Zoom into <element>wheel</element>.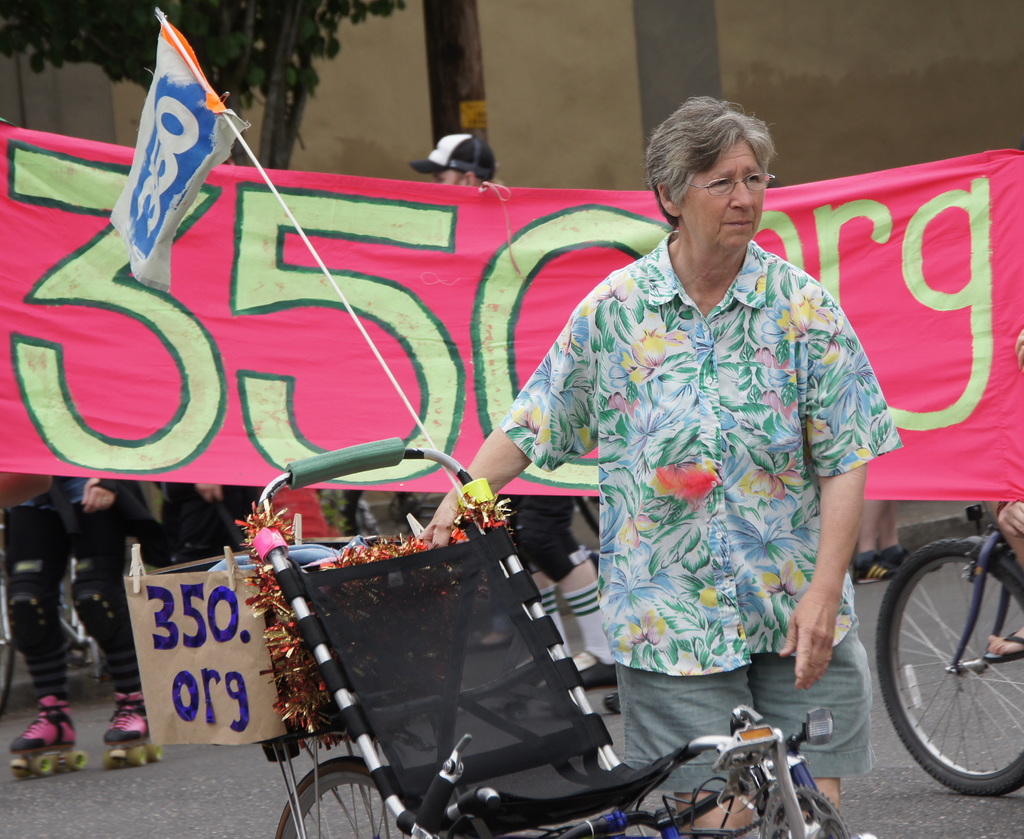
Zoom target: 33, 751, 55, 775.
